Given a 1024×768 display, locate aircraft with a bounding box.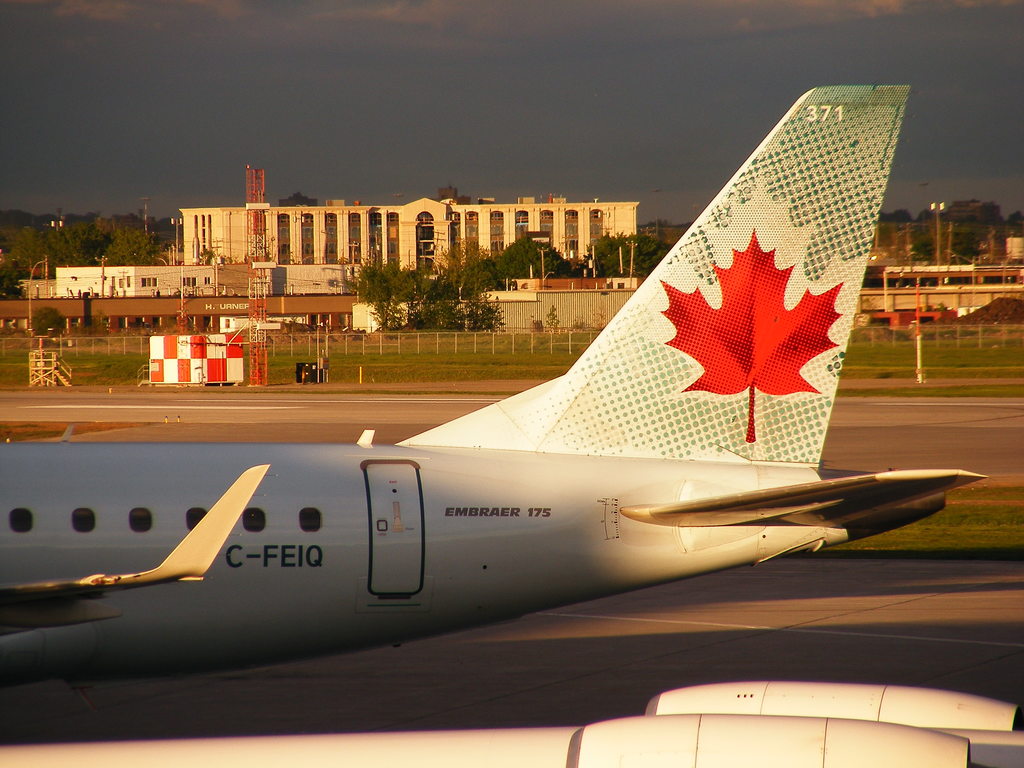
Located: [x1=28, y1=97, x2=959, y2=717].
